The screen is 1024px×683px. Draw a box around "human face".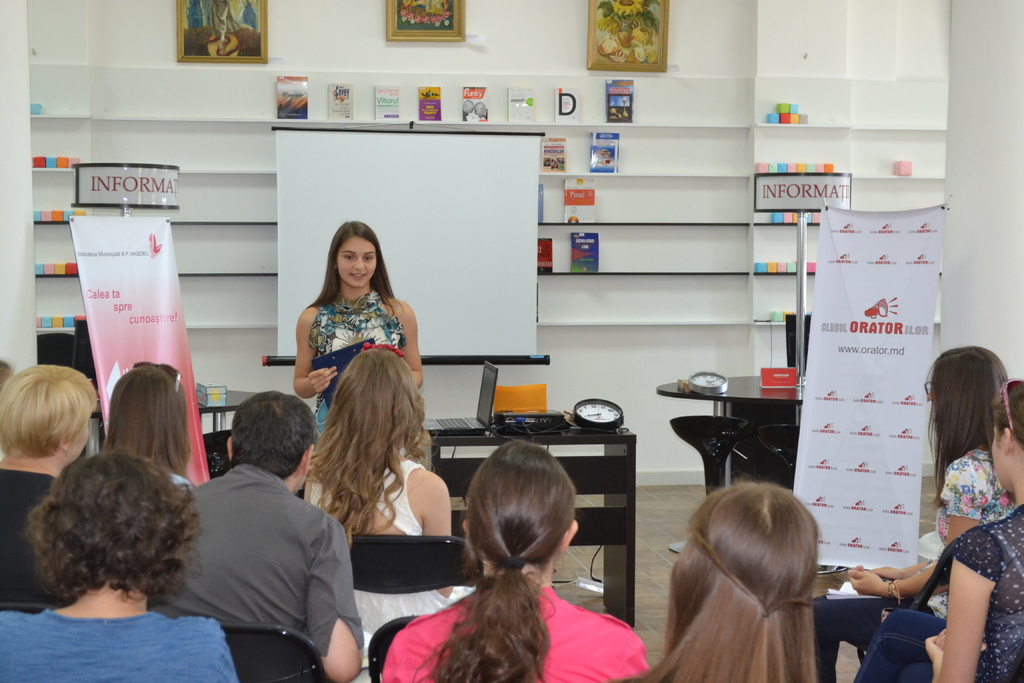
991 425 1009 492.
